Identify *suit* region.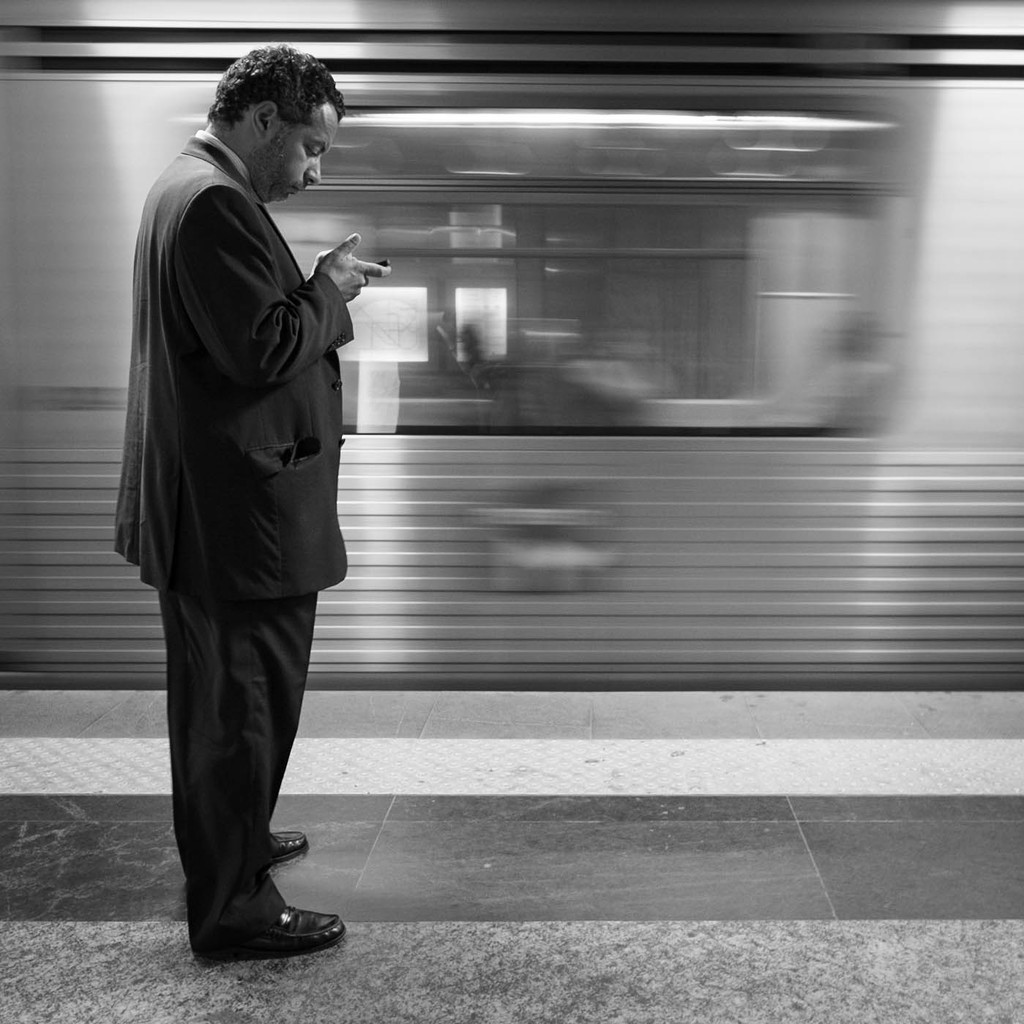
Region: rect(127, 110, 378, 952).
